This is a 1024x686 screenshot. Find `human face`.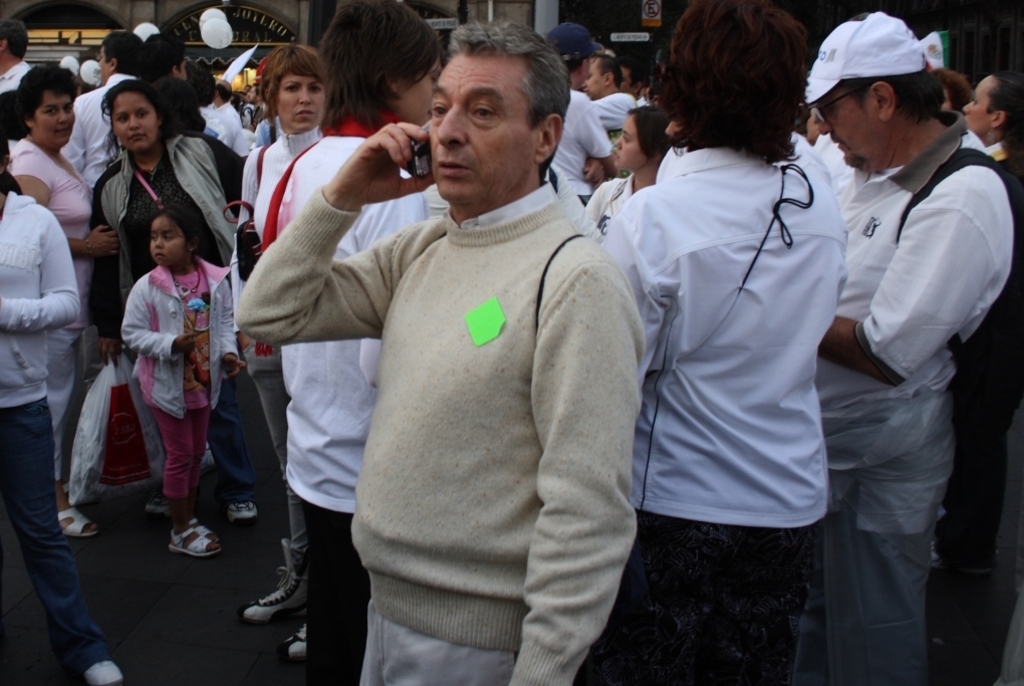
Bounding box: 275, 78, 324, 127.
